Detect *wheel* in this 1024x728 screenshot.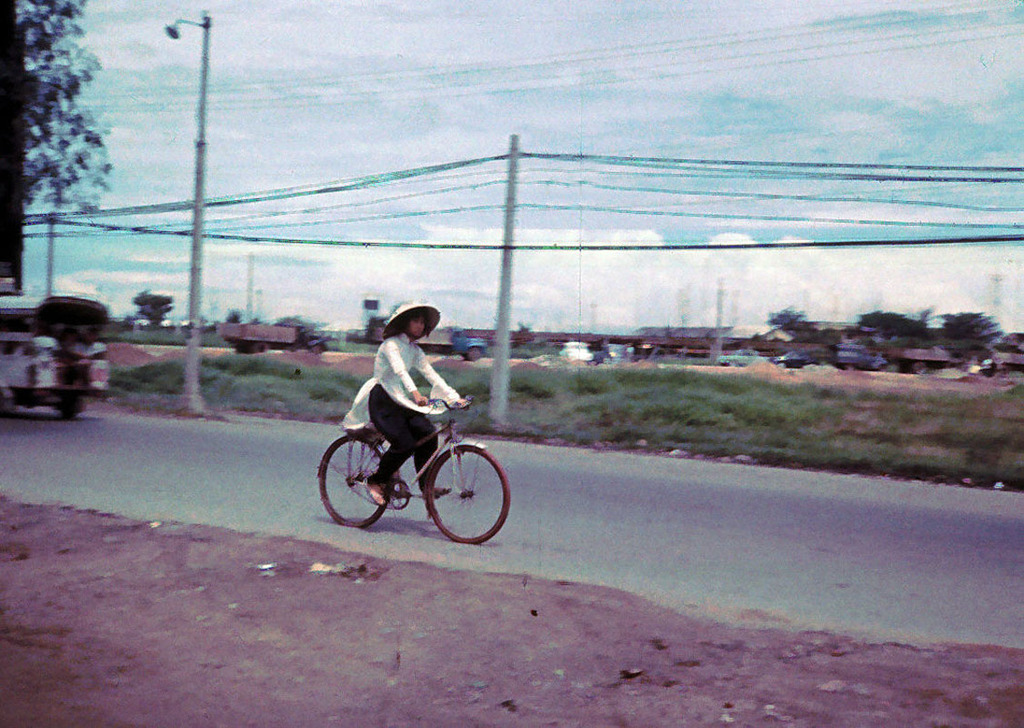
Detection: bbox=[316, 430, 387, 535].
